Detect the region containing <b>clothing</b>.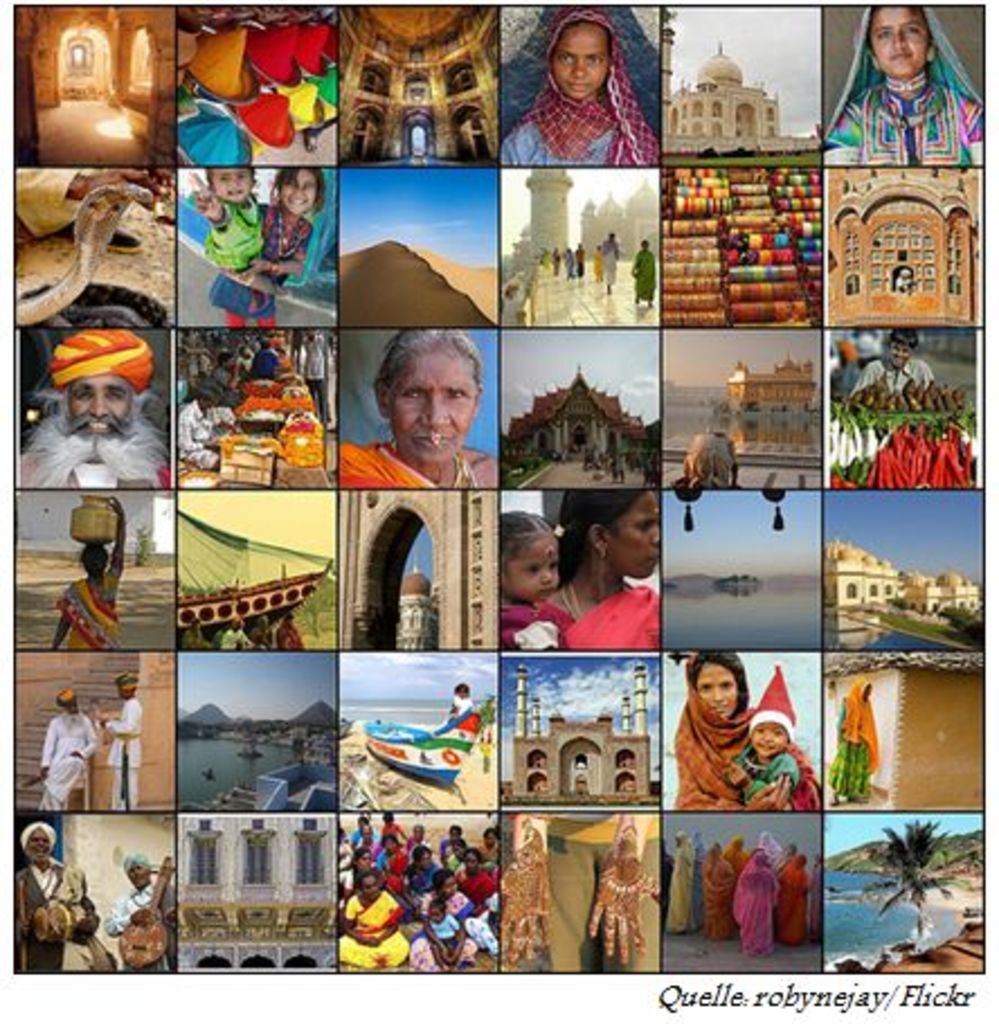
left=504, top=815, right=657, bottom=977.
